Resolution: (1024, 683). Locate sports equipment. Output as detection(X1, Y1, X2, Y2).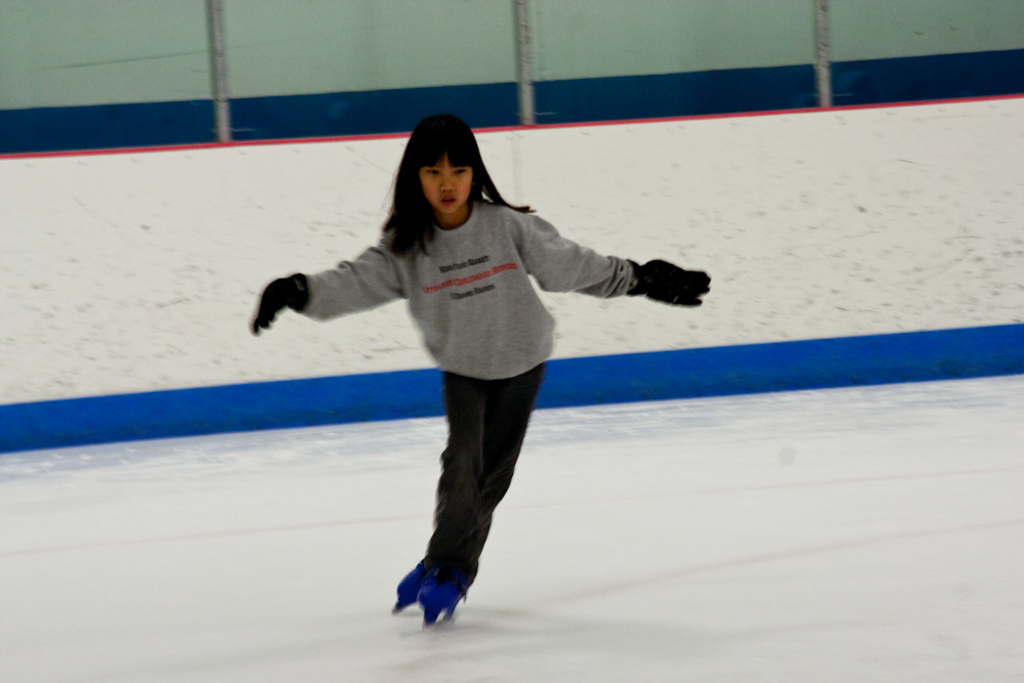
detection(416, 562, 466, 627).
